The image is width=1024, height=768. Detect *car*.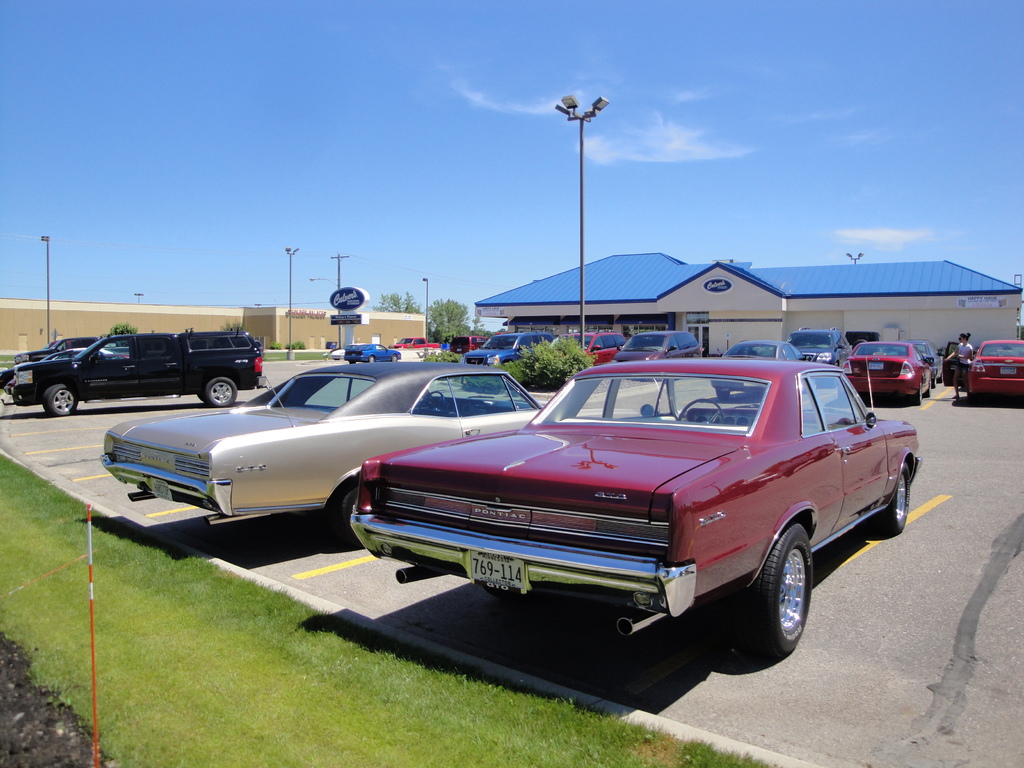
Detection: Rect(15, 339, 97, 363).
